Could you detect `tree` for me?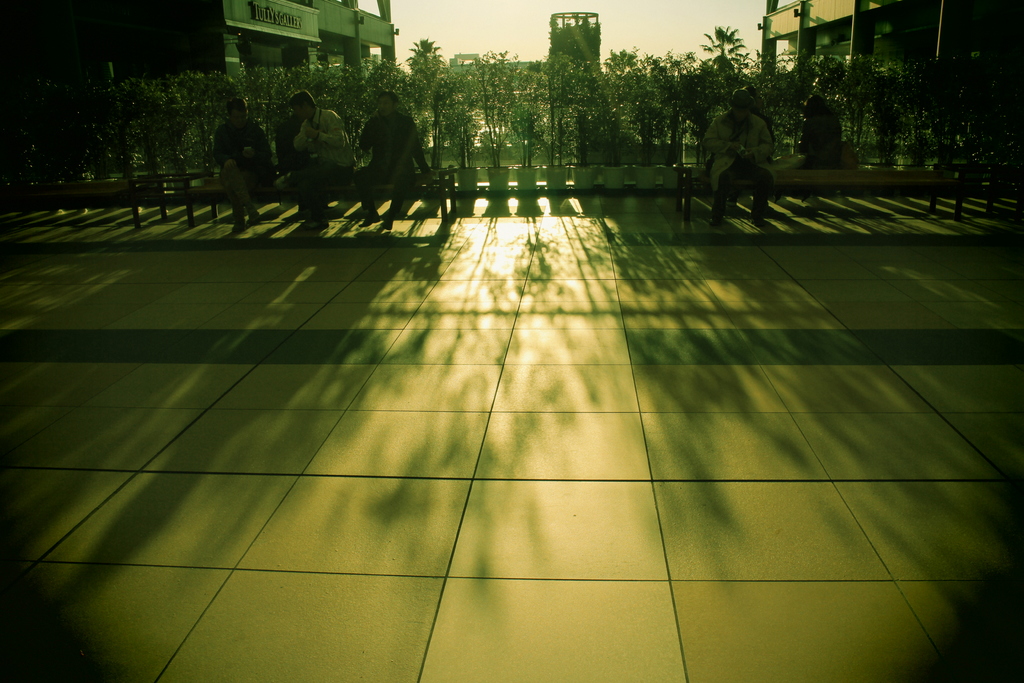
Detection result: 444,90,480,162.
